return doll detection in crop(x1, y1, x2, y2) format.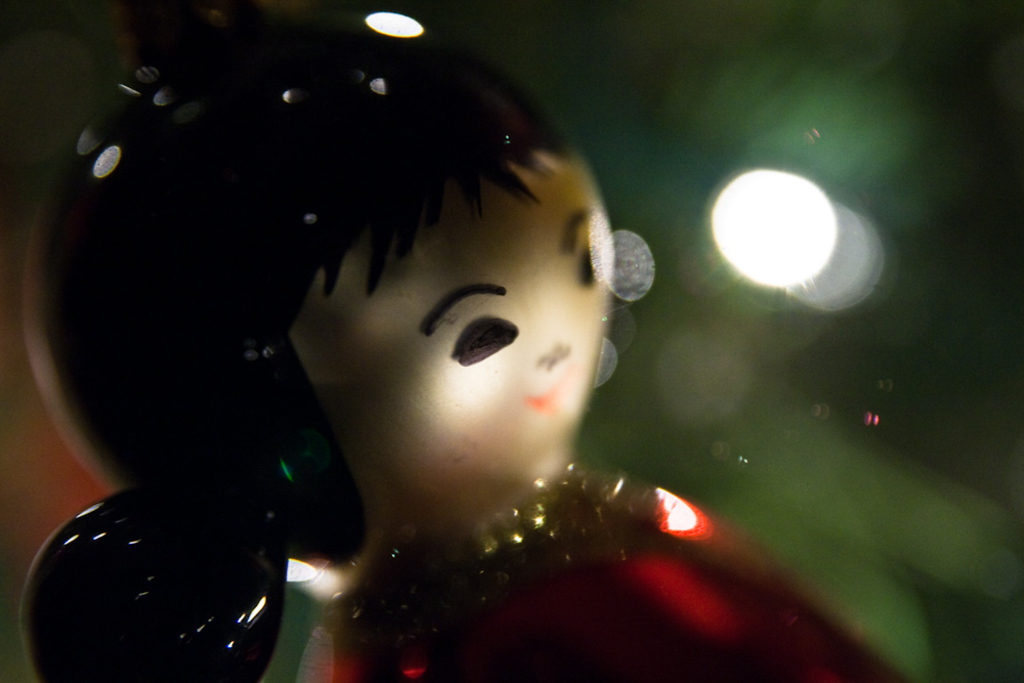
crop(39, 0, 767, 664).
